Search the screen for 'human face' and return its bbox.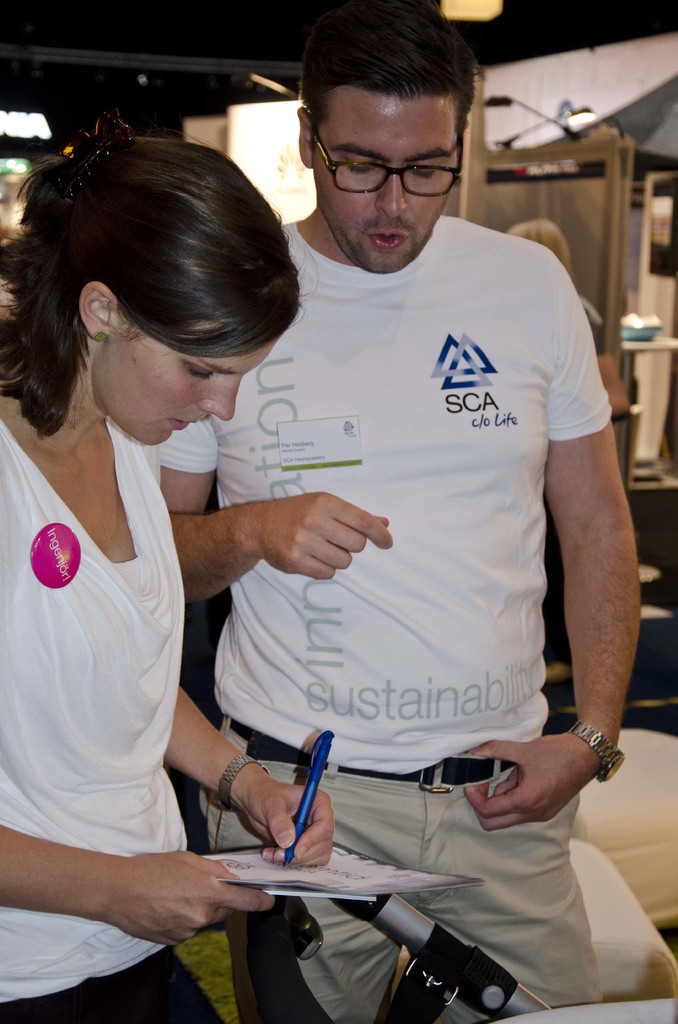
Found: [x1=87, y1=321, x2=287, y2=447].
